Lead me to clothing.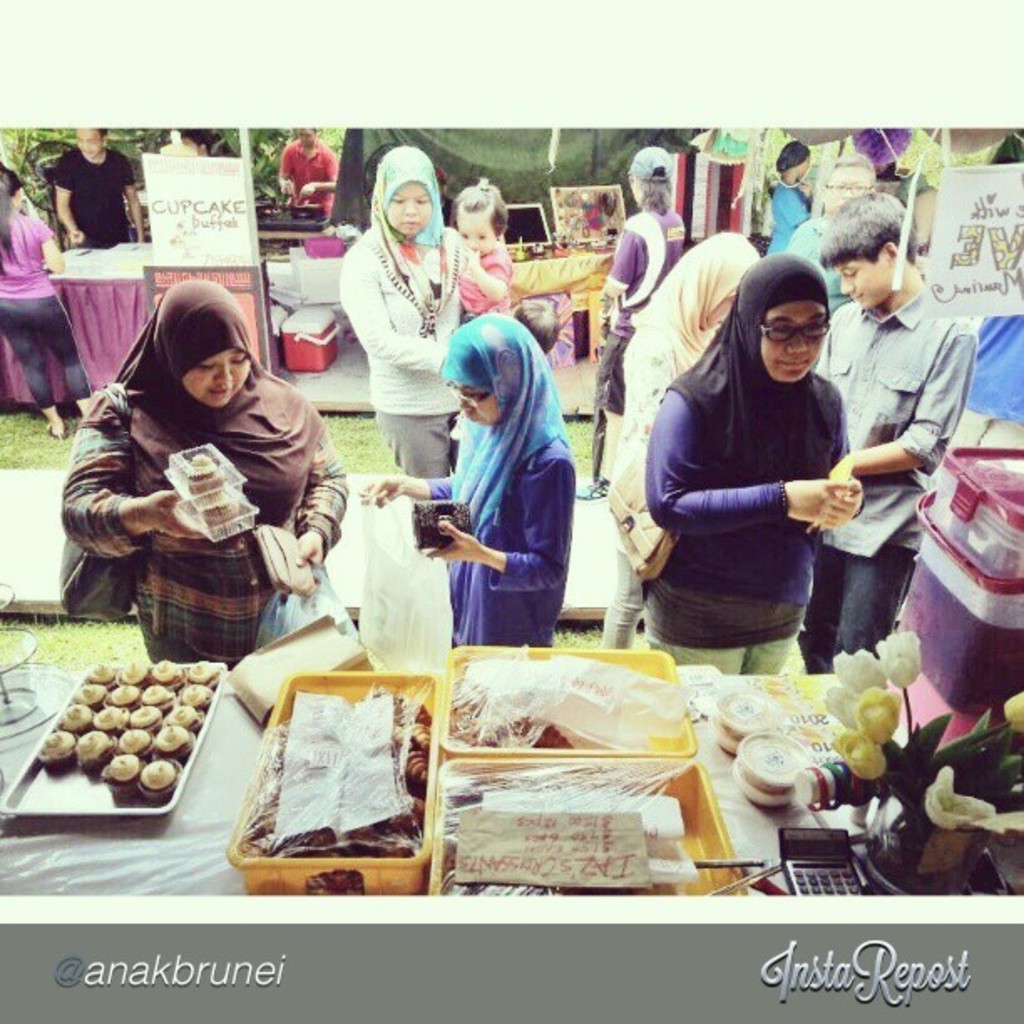
Lead to <bbox>596, 204, 689, 479</bbox>.
